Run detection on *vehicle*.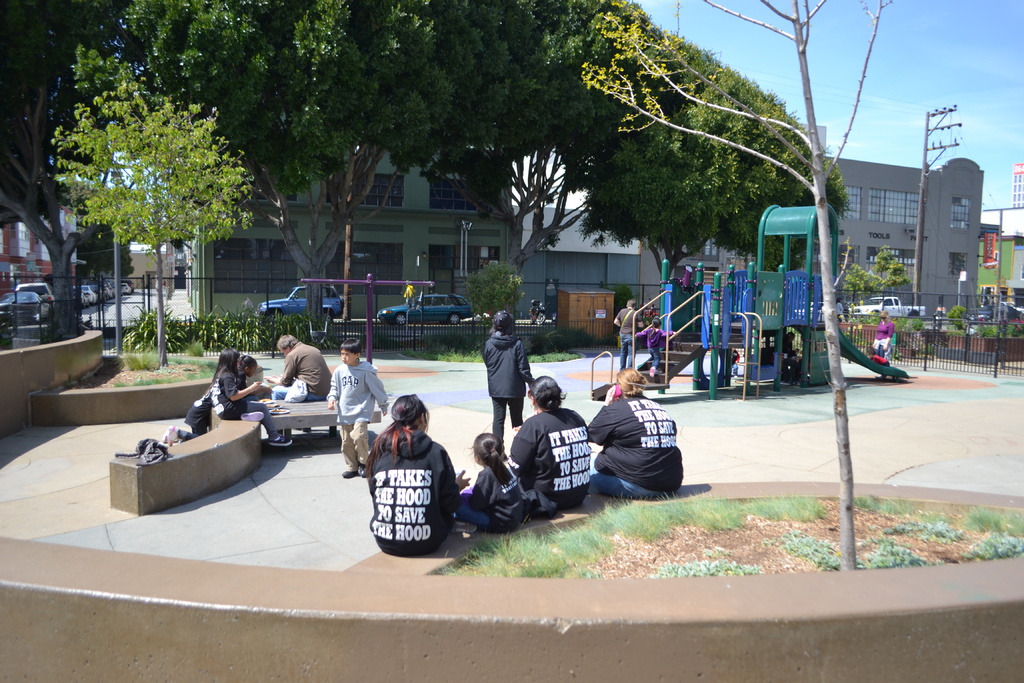
Result: <box>849,295,925,315</box>.
